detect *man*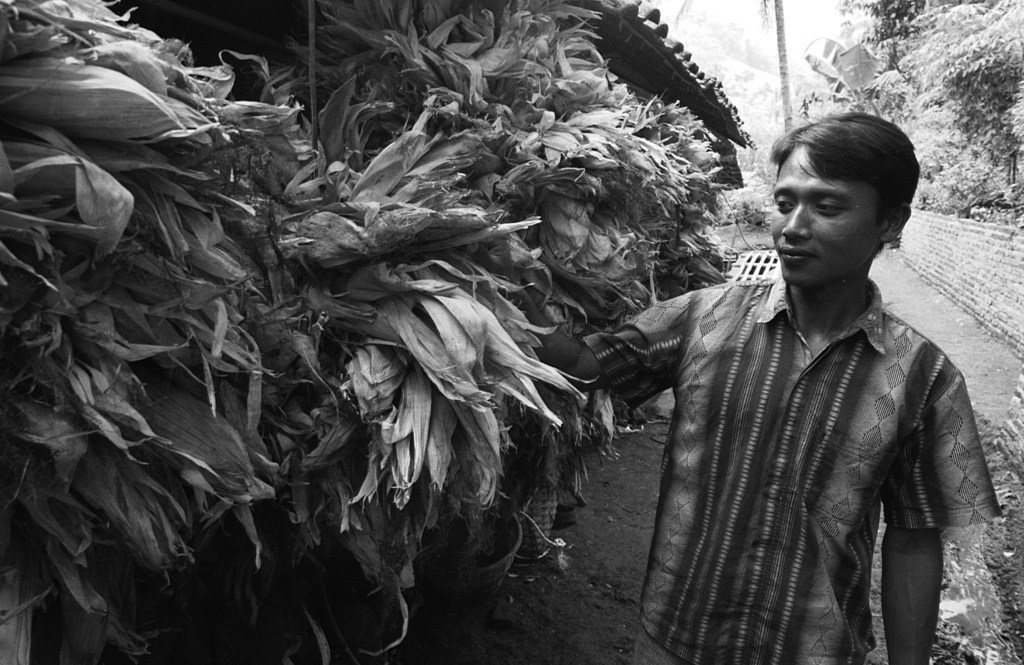
{"x1": 575, "y1": 95, "x2": 994, "y2": 661}
